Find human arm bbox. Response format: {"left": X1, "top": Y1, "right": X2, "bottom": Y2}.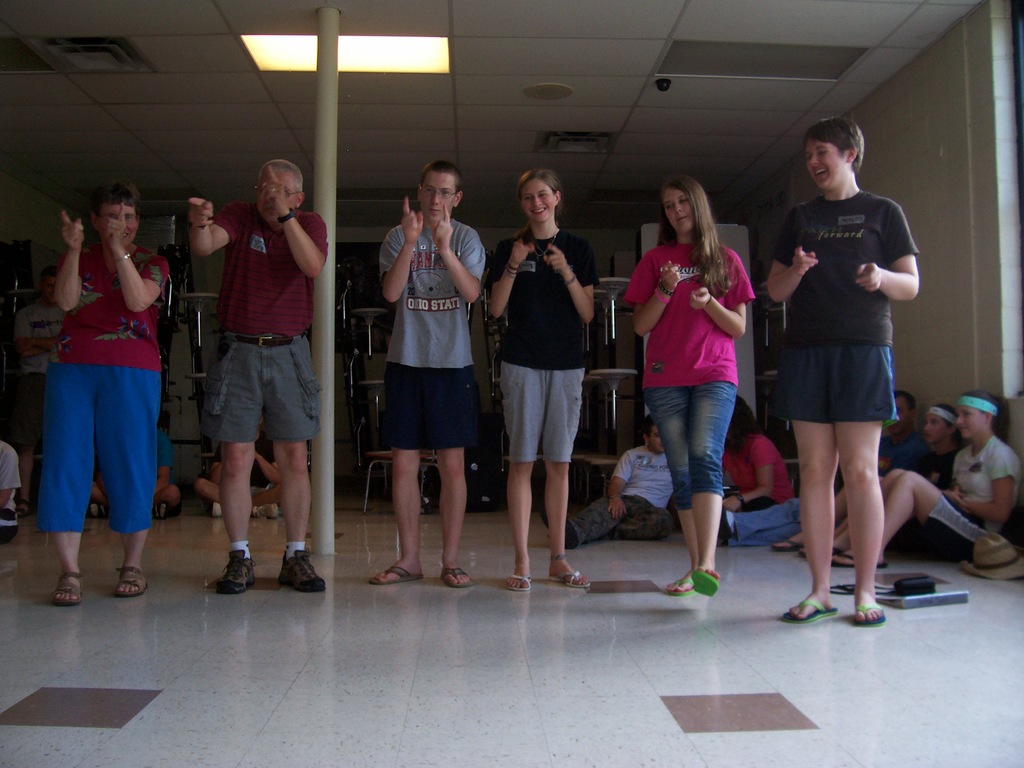
{"left": 718, "top": 431, "right": 779, "bottom": 524}.
